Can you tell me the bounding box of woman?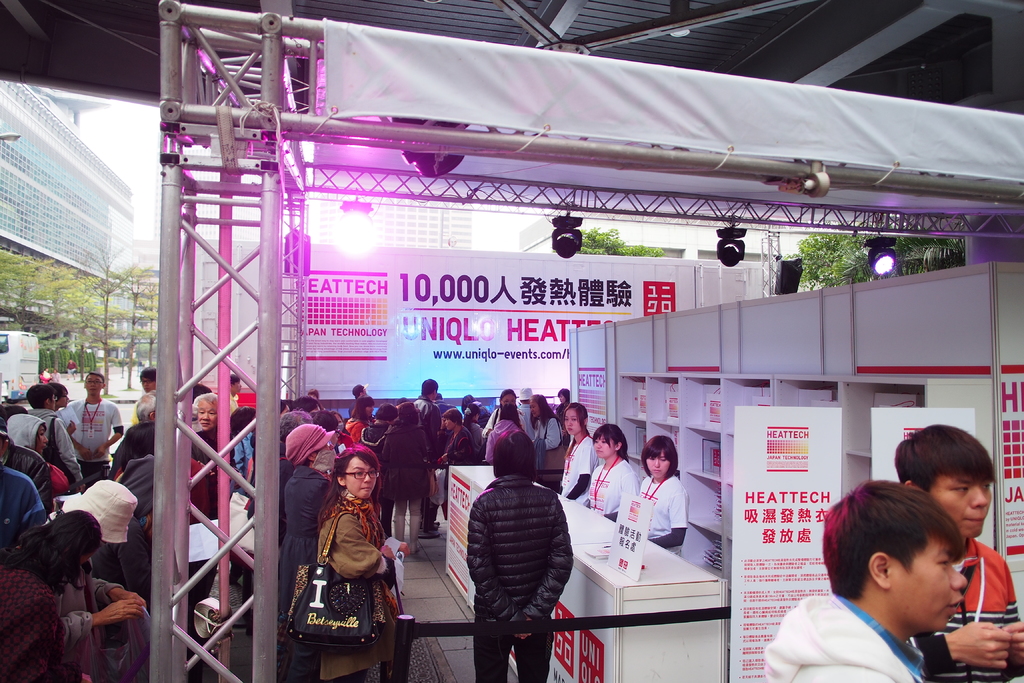
[287, 430, 398, 665].
